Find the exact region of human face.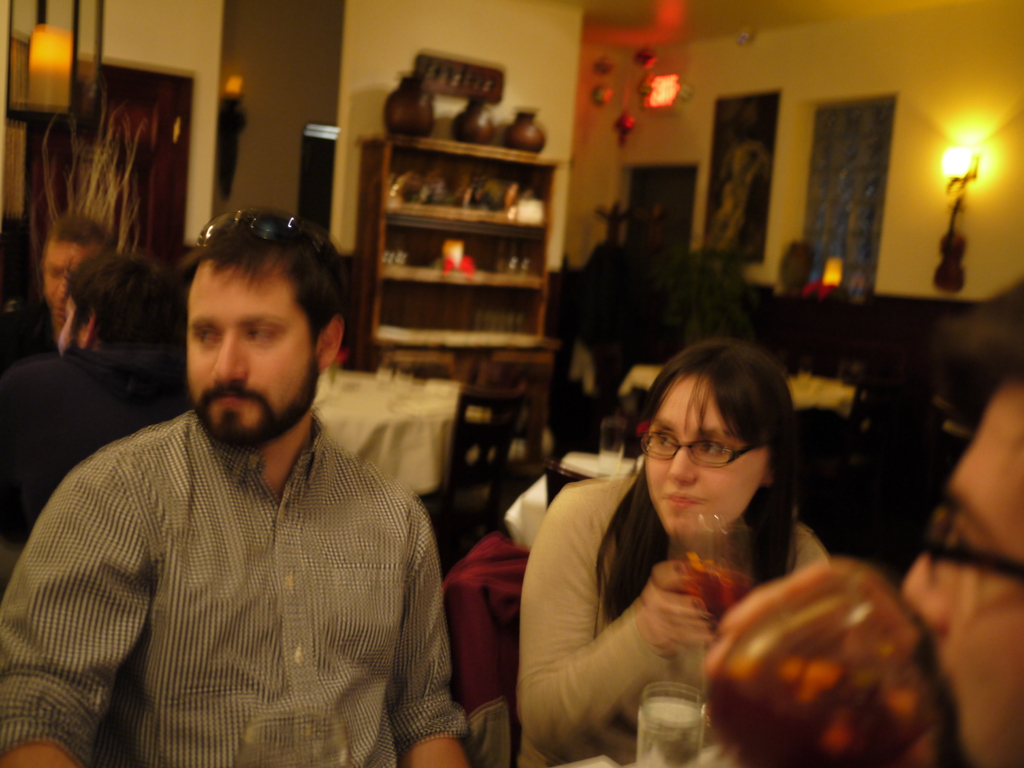
Exact region: 39, 246, 104, 334.
